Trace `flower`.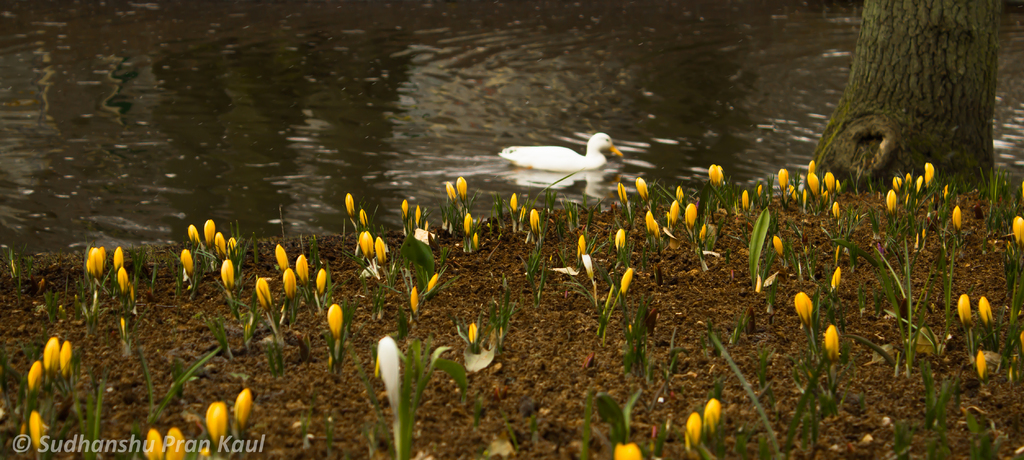
Traced to region(817, 324, 840, 359).
